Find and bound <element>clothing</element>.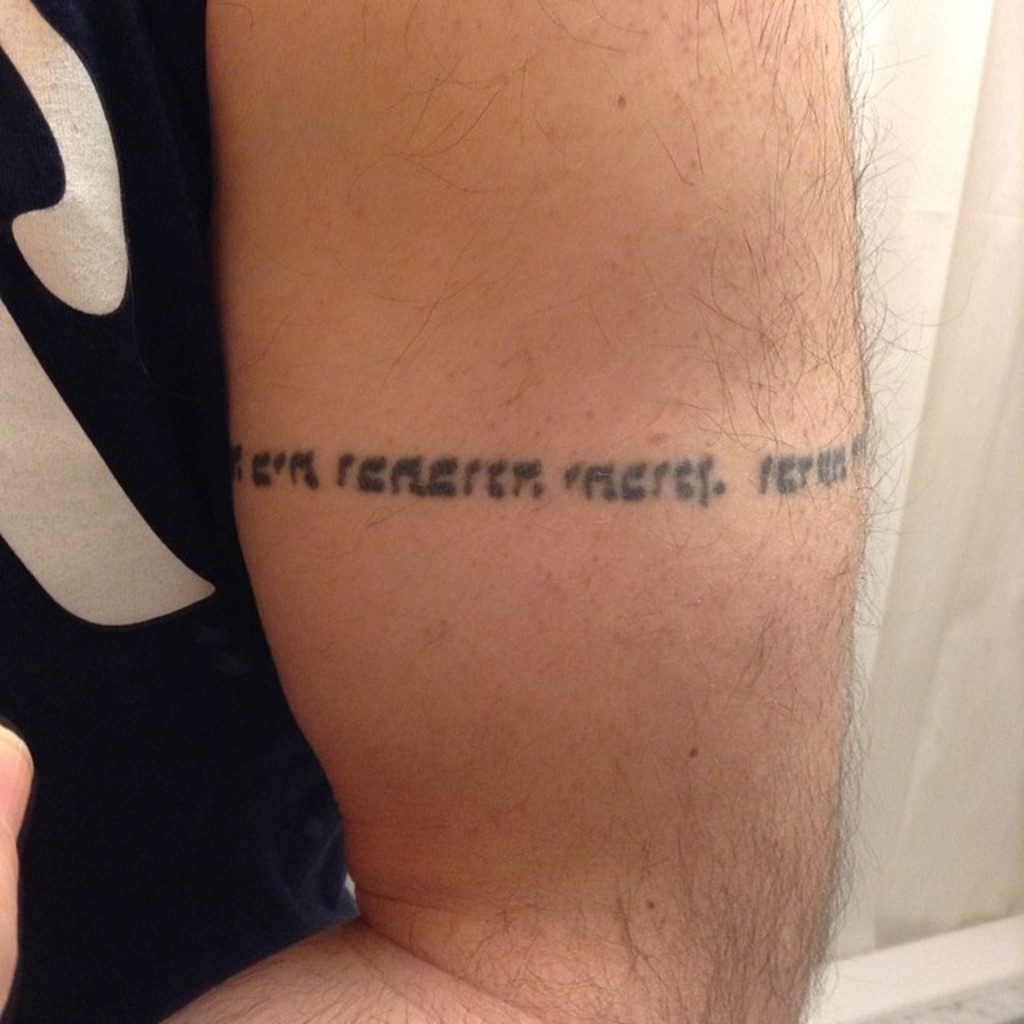
Bound: 0,0,288,952.
